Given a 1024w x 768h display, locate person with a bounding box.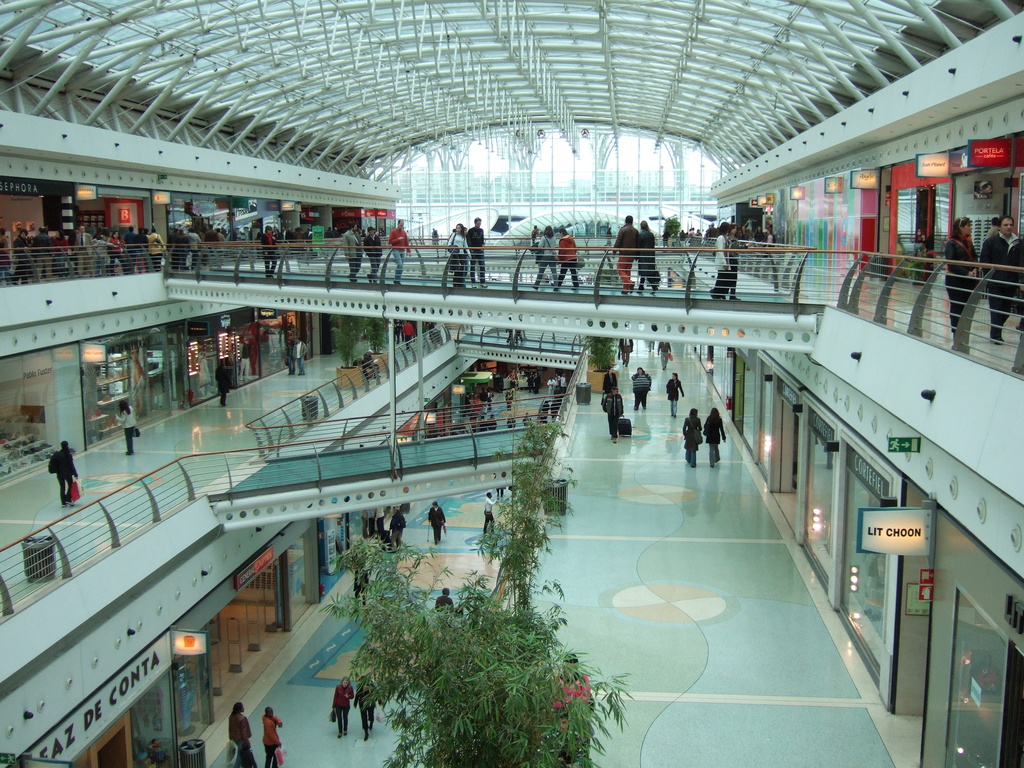
Located: left=112, top=399, right=137, bottom=454.
